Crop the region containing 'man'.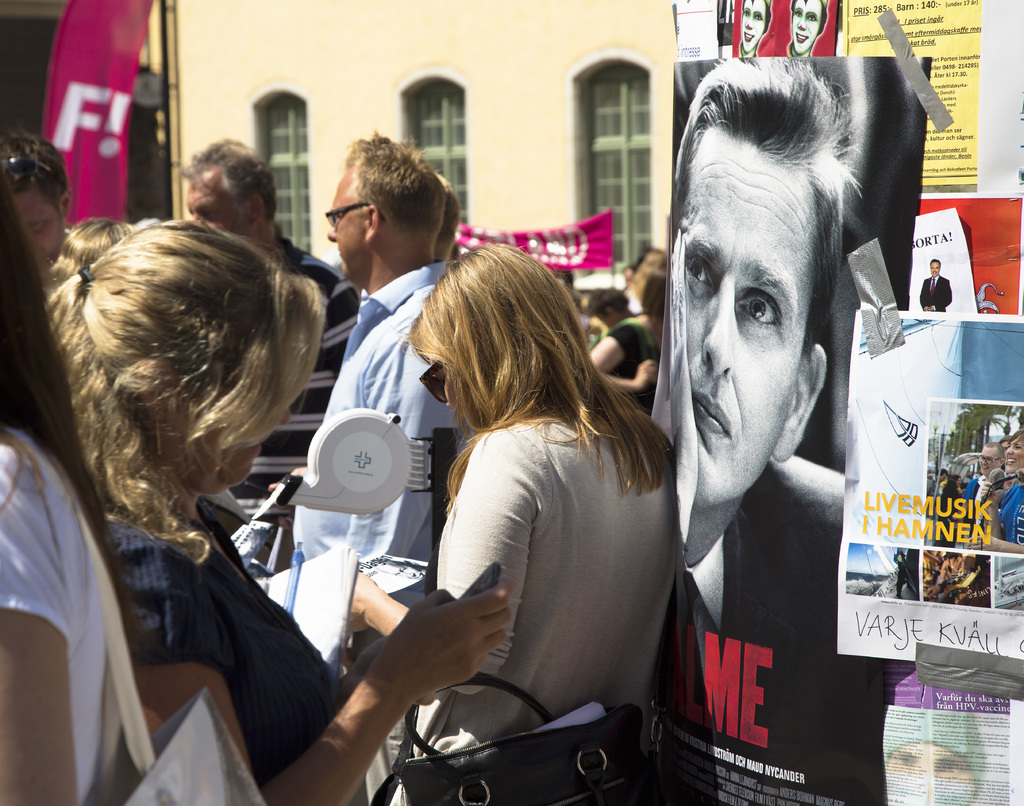
Crop region: 733 0 771 56.
